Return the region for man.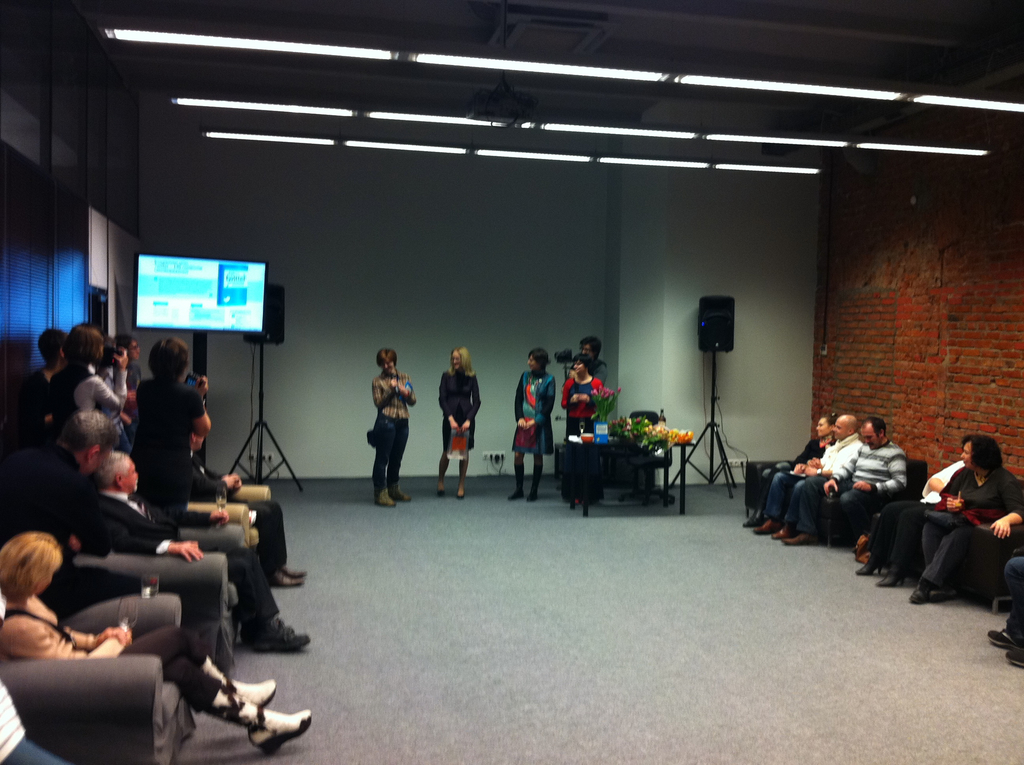
12,414,115,579.
